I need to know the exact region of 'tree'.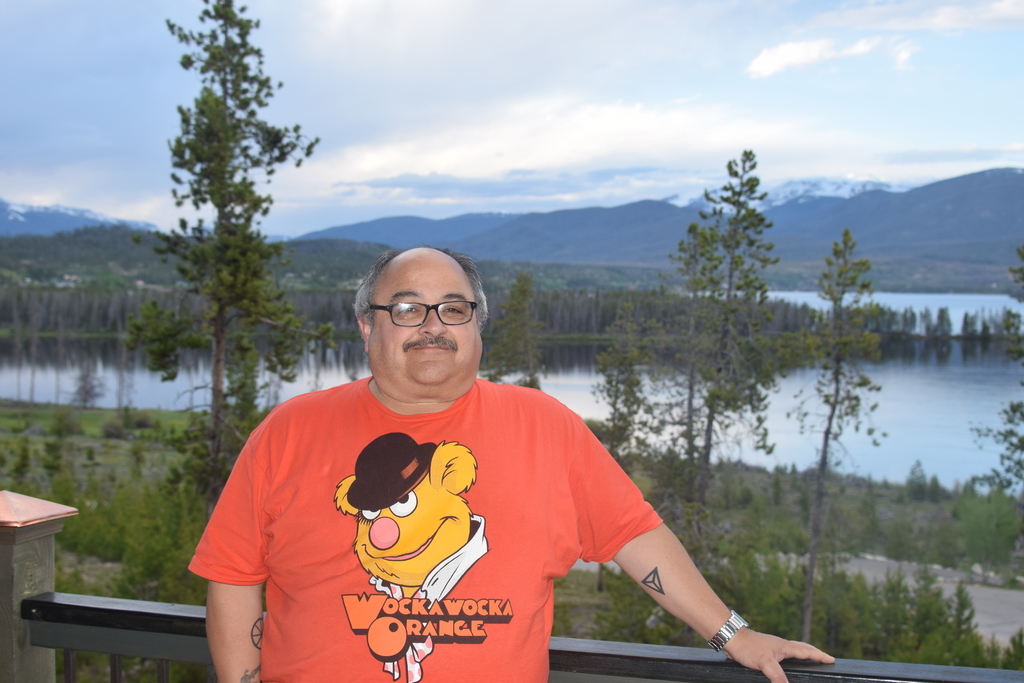
Region: (left=483, top=266, right=539, bottom=391).
